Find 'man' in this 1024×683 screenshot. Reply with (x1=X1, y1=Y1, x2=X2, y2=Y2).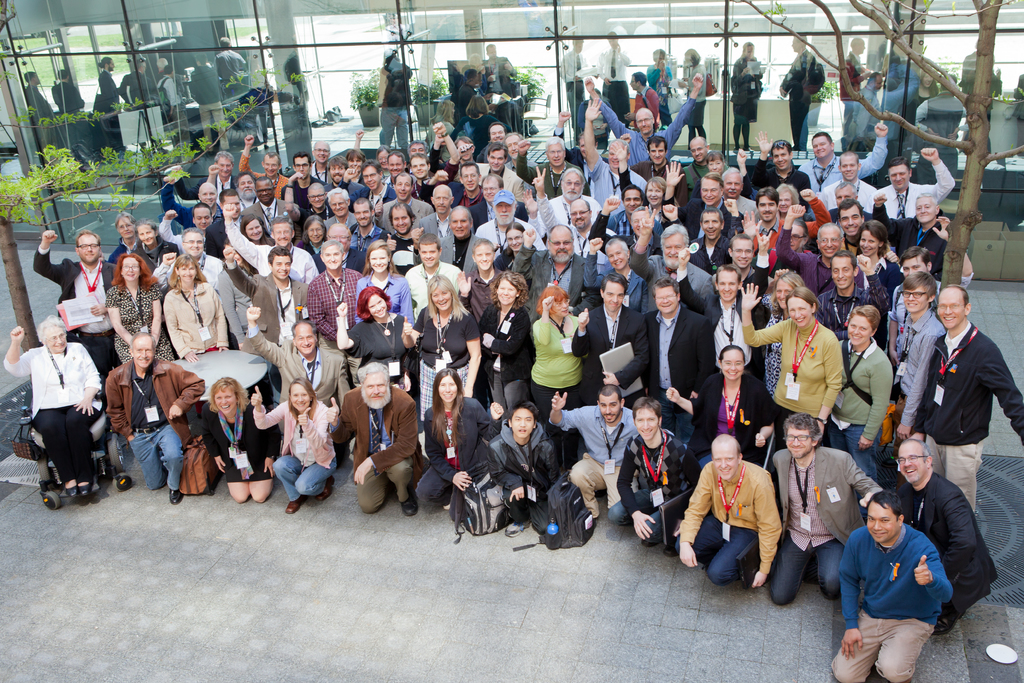
(x1=403, y1=230, x2=468, y2=324).
